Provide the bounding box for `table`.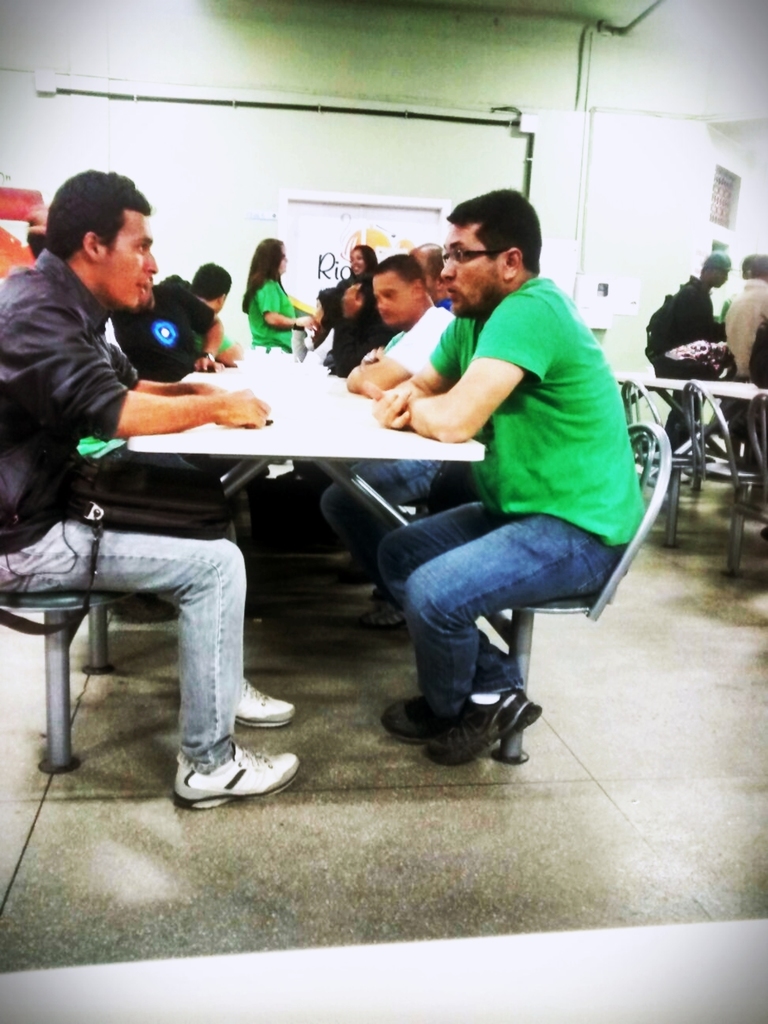
detection(610, 371, 767, 508).
